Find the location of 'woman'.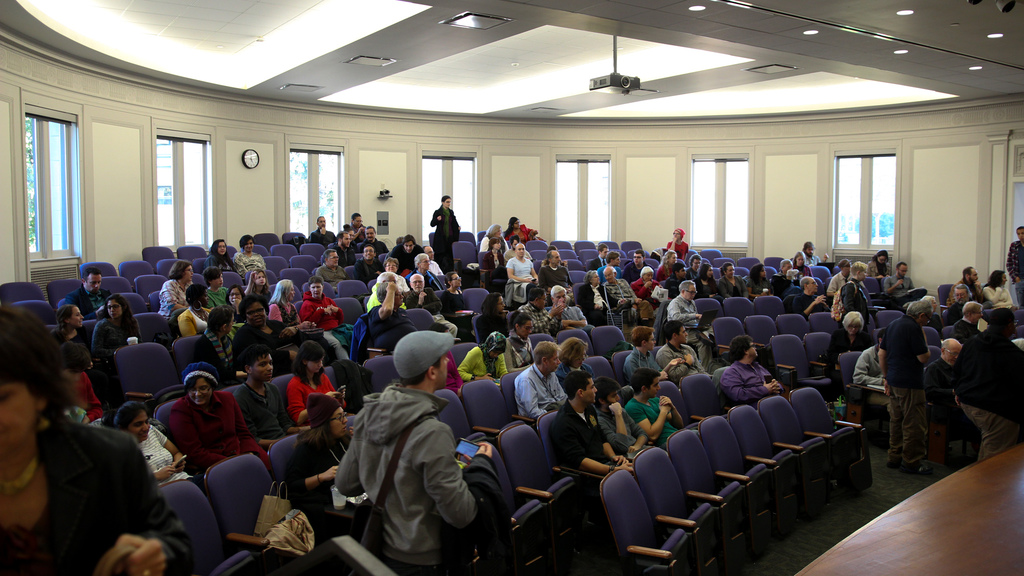
Location: (left=234, top=298, right=298, bottom=368).
